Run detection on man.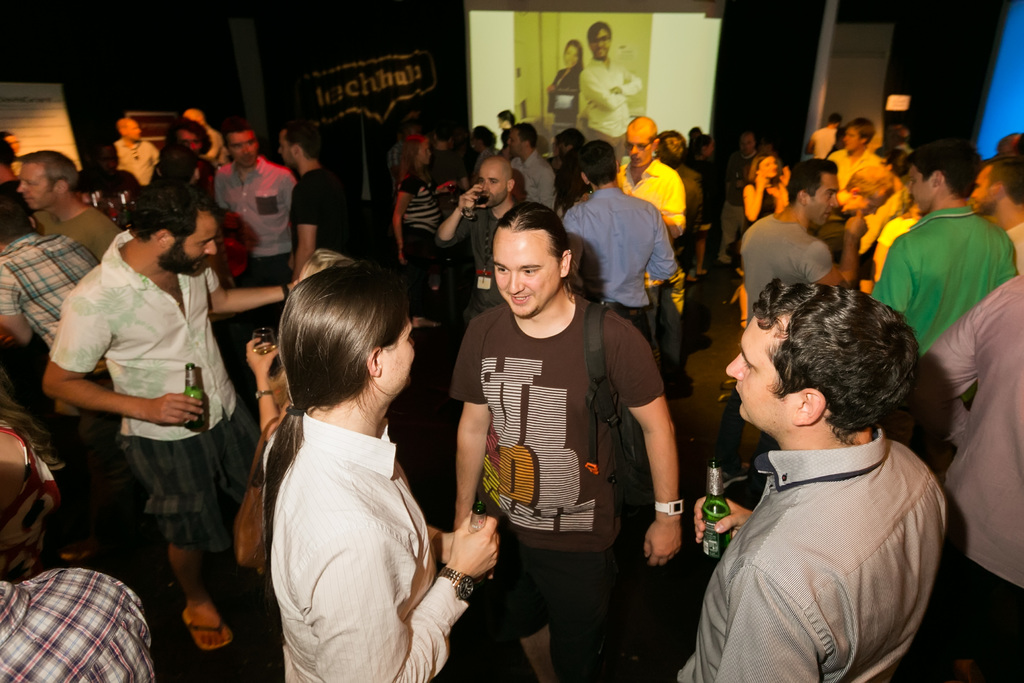
Result: box=[275, 122, 351, 277].
